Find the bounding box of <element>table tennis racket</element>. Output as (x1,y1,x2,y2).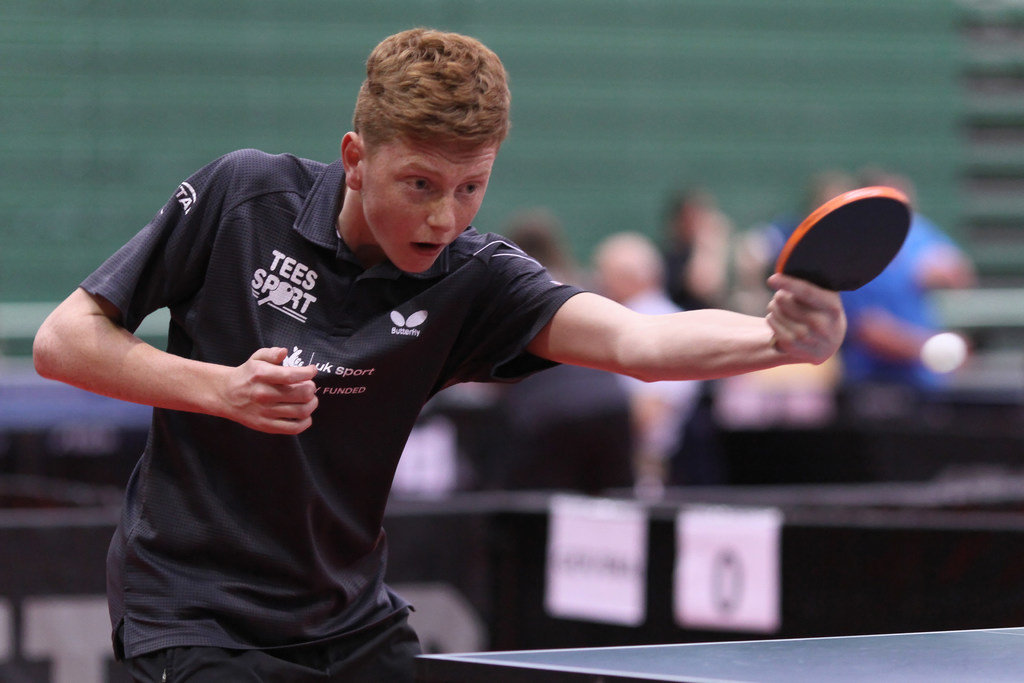
(774,183,921,354).
